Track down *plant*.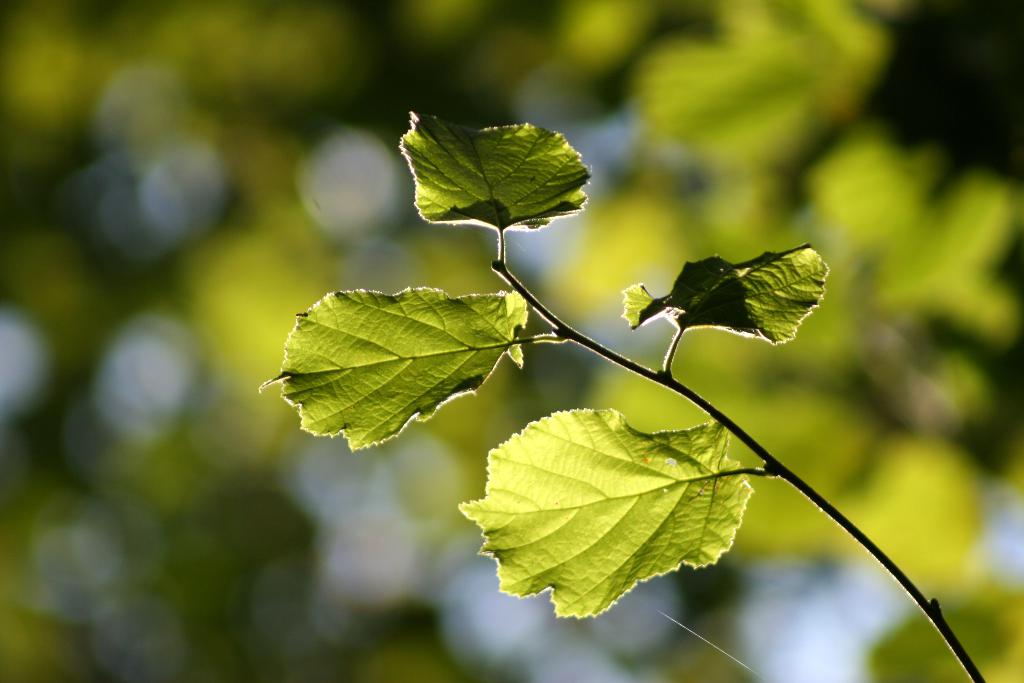
Tracked to rect(126, 61, 980, 682).
